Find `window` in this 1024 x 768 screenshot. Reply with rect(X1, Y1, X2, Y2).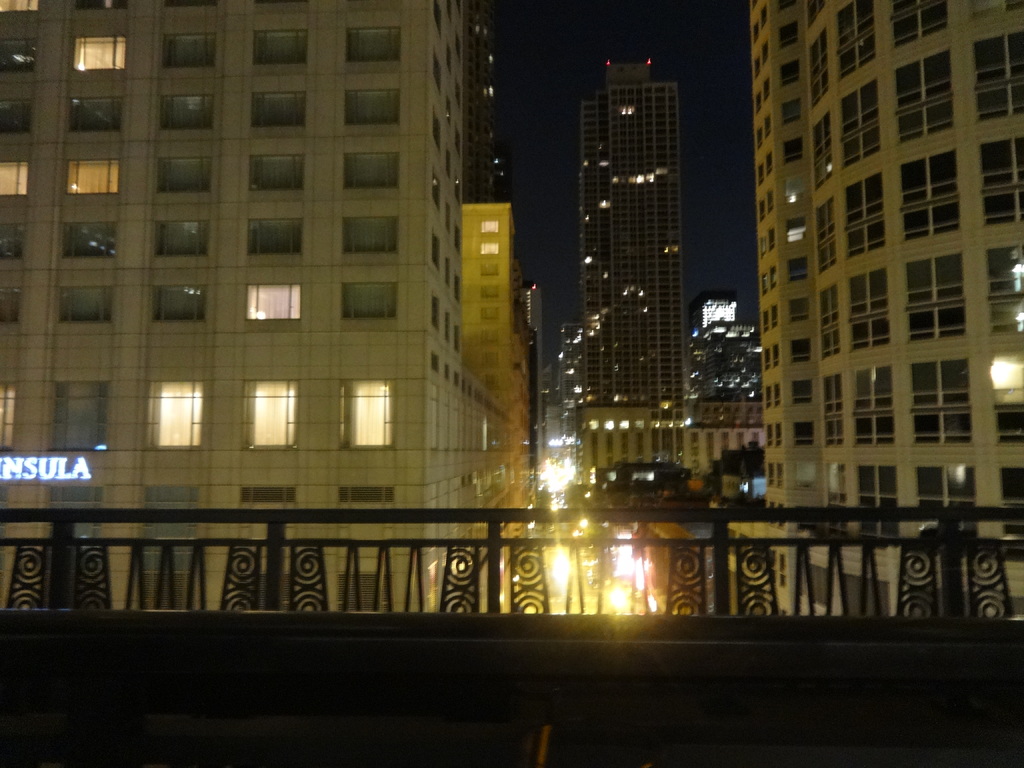
rect(769, 154, 778, 175).
